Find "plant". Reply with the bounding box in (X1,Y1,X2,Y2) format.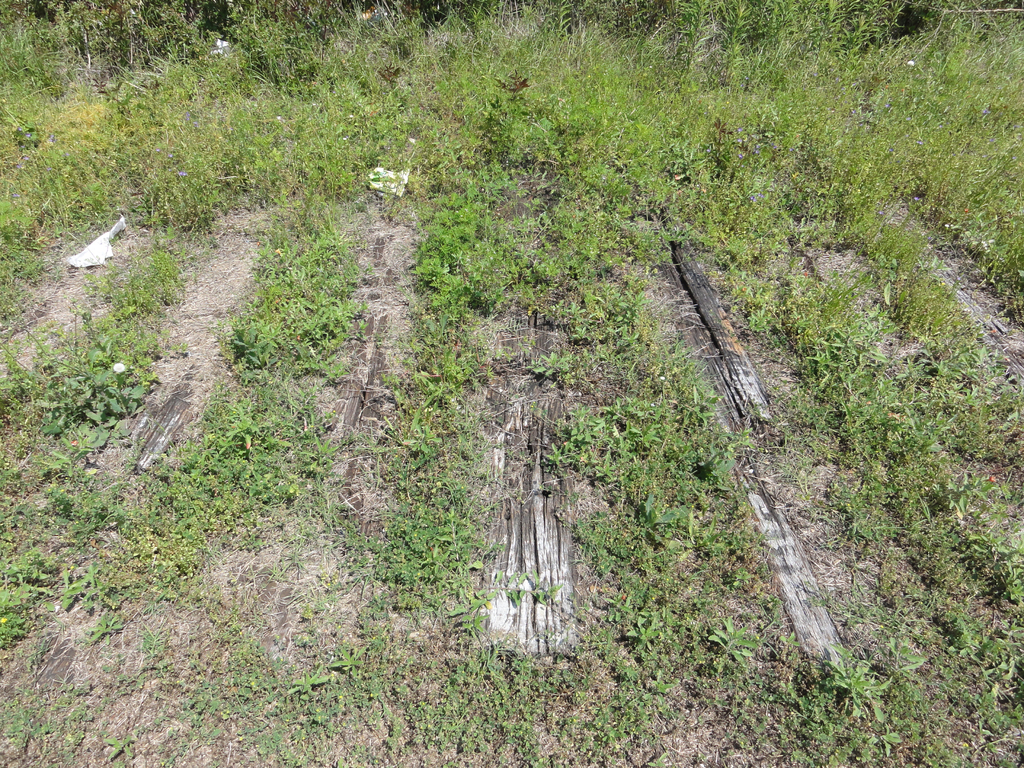
(784,333,868,399).
